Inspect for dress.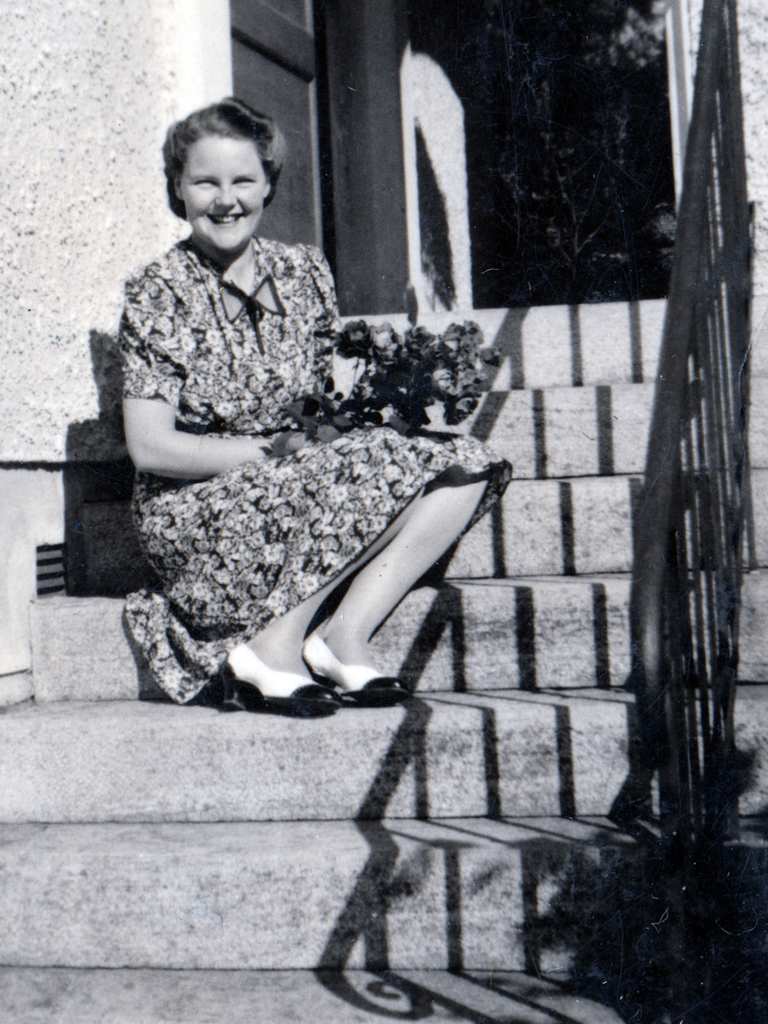
Inspection: (x1=114, y1=235, x2=515, y2=707).
